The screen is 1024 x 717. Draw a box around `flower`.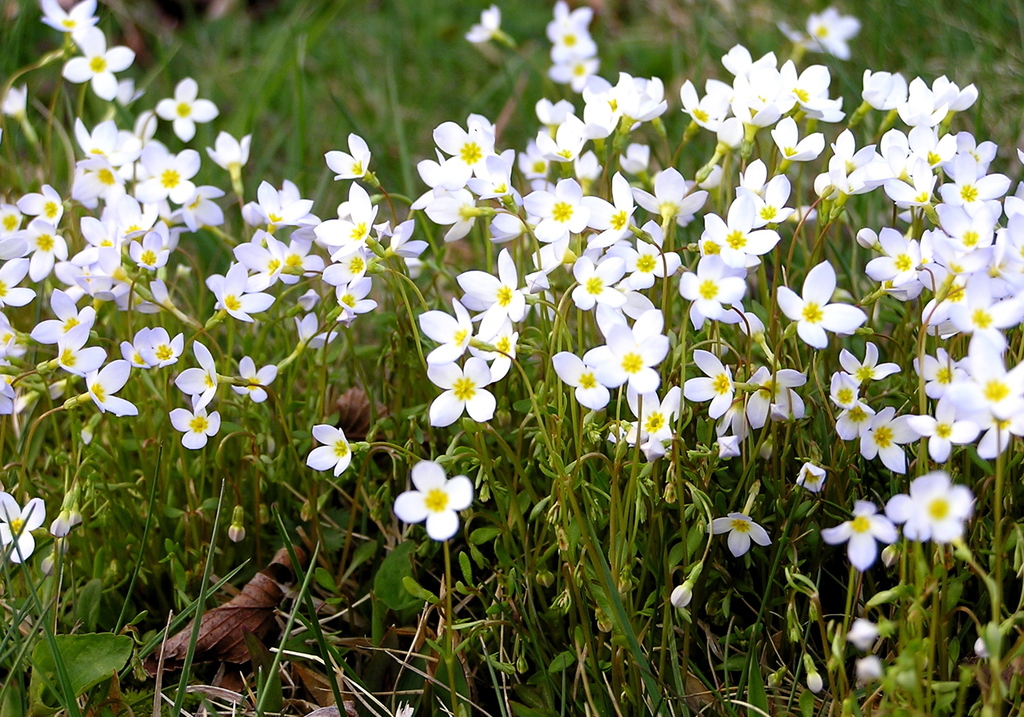
detection(670, 582, 696, 608).
